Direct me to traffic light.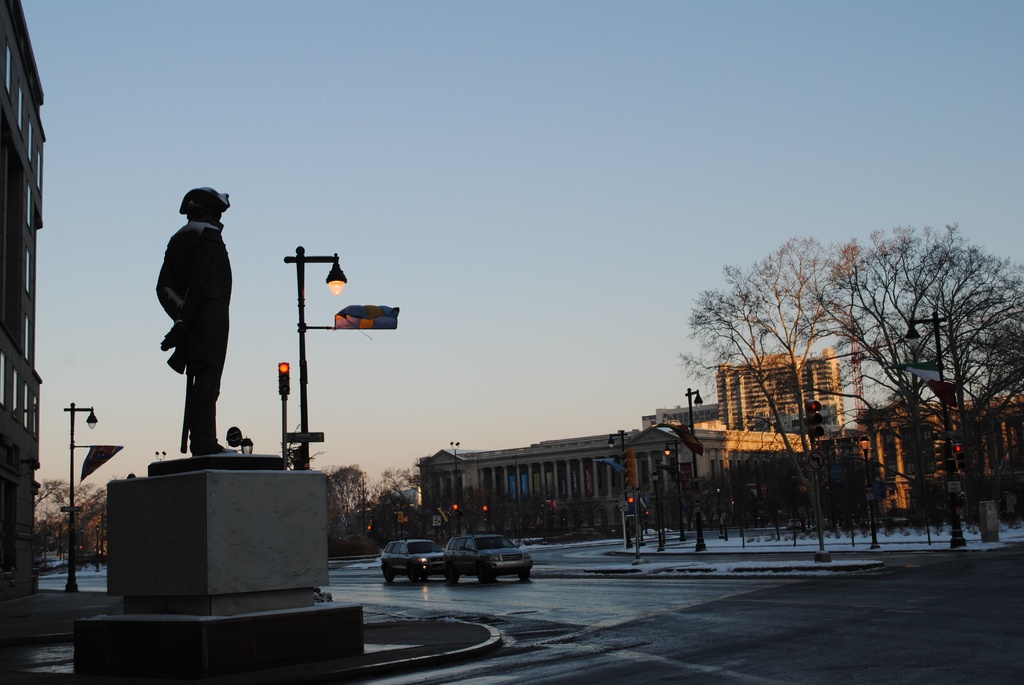
Direction: [623,448,637,489].
